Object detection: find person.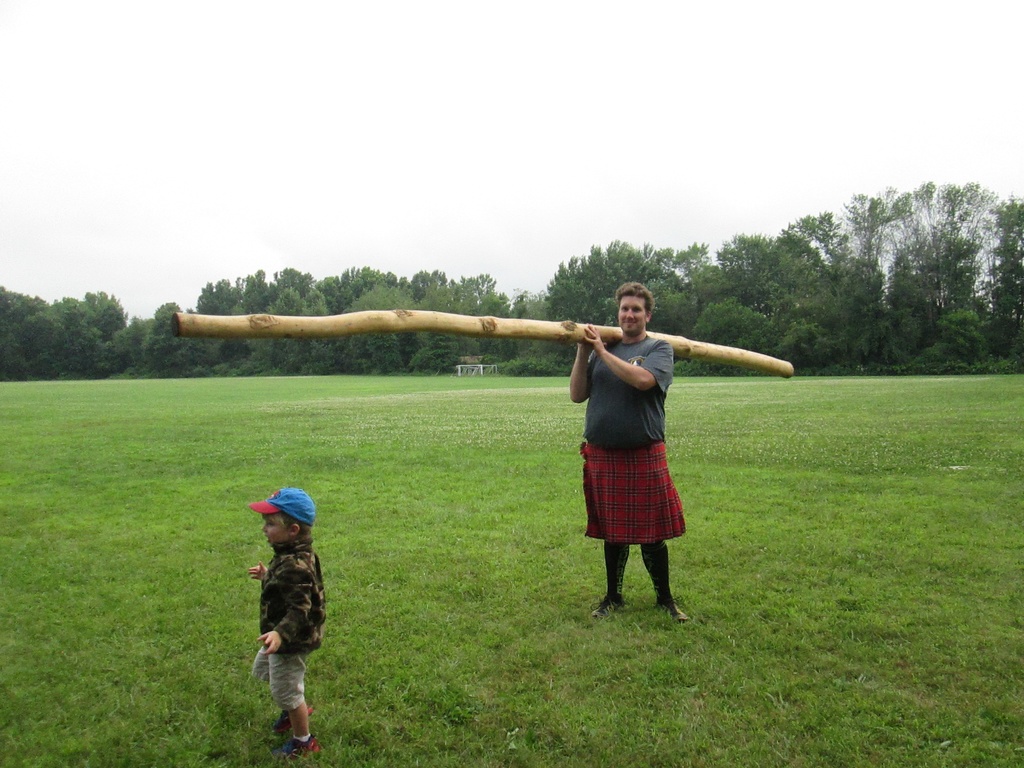
x1=246, y1=486, x2=325, y2=757.
